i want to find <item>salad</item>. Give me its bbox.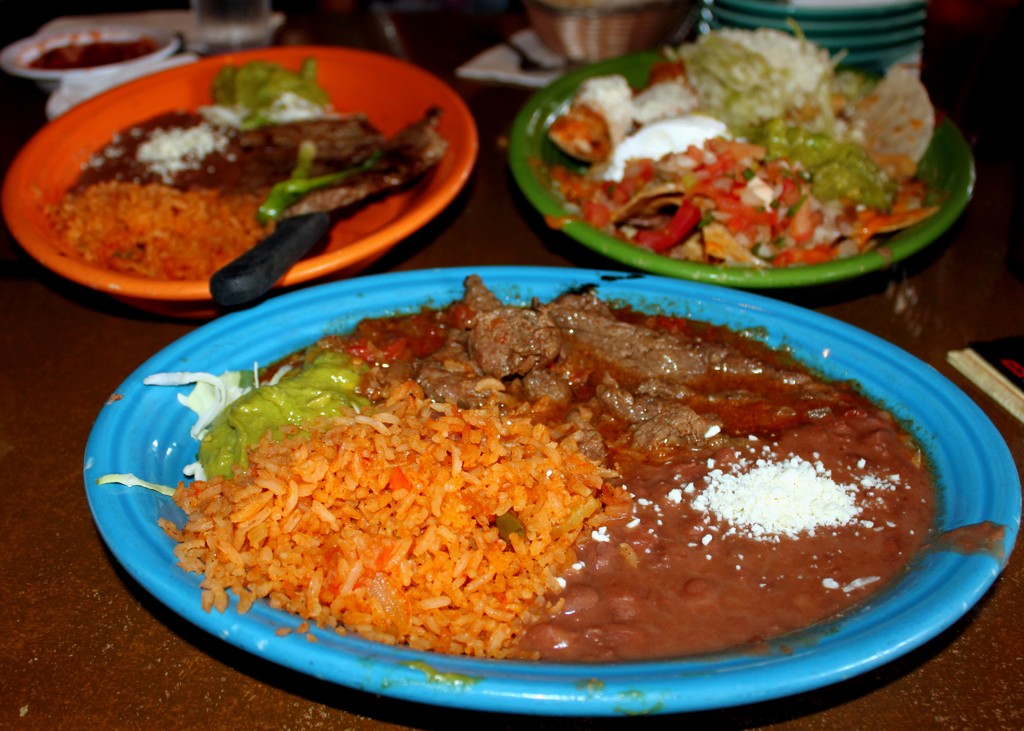
540:13:939:271.
